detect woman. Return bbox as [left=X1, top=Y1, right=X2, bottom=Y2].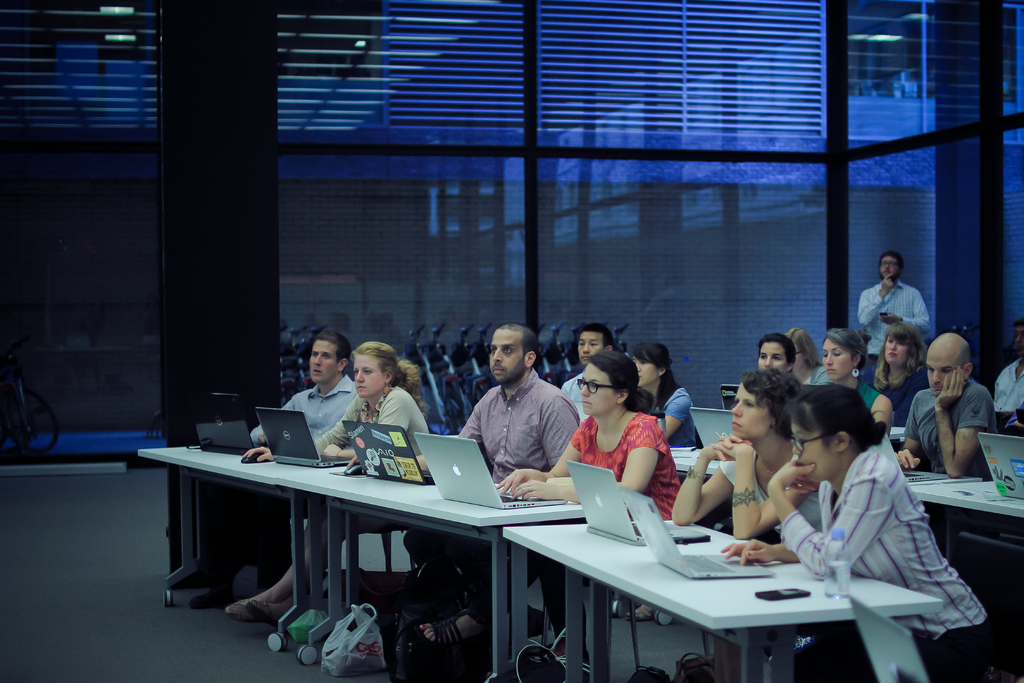
[left=787, top=324, right=817, bottom=370].
